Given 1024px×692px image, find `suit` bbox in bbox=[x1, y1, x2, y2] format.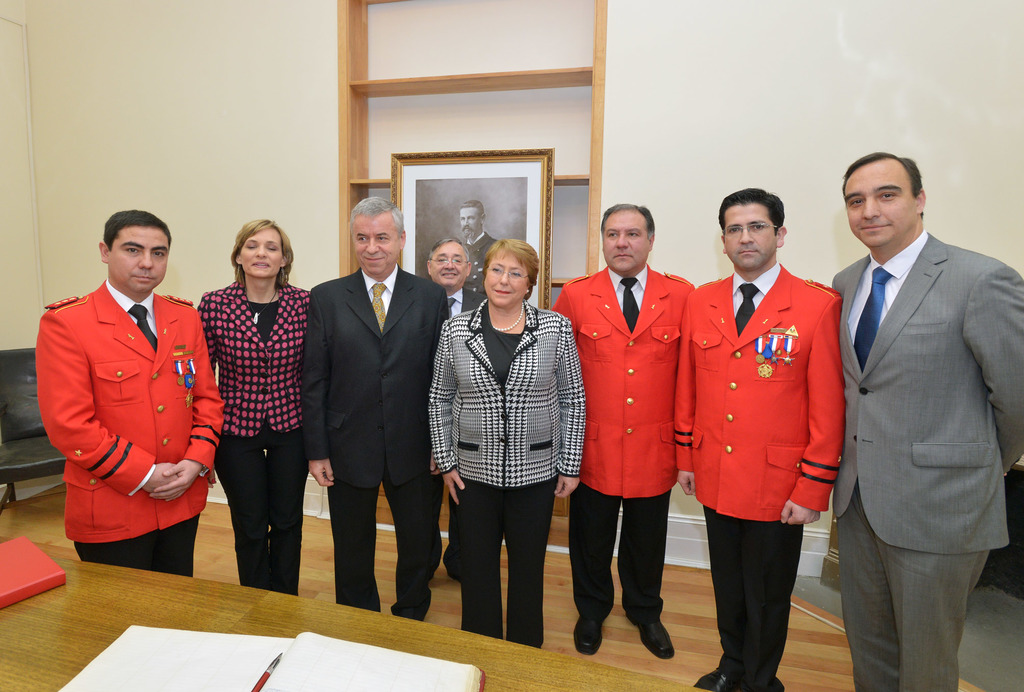
bbox=[306, 200, 437, 618].
